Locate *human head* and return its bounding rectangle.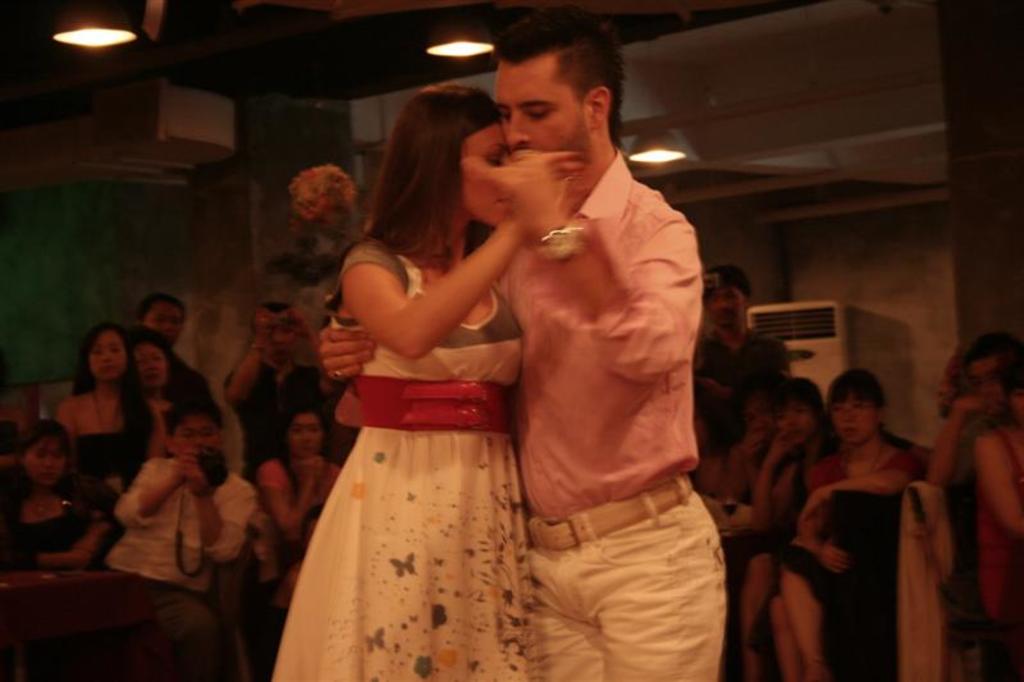
136,292,189,347.
